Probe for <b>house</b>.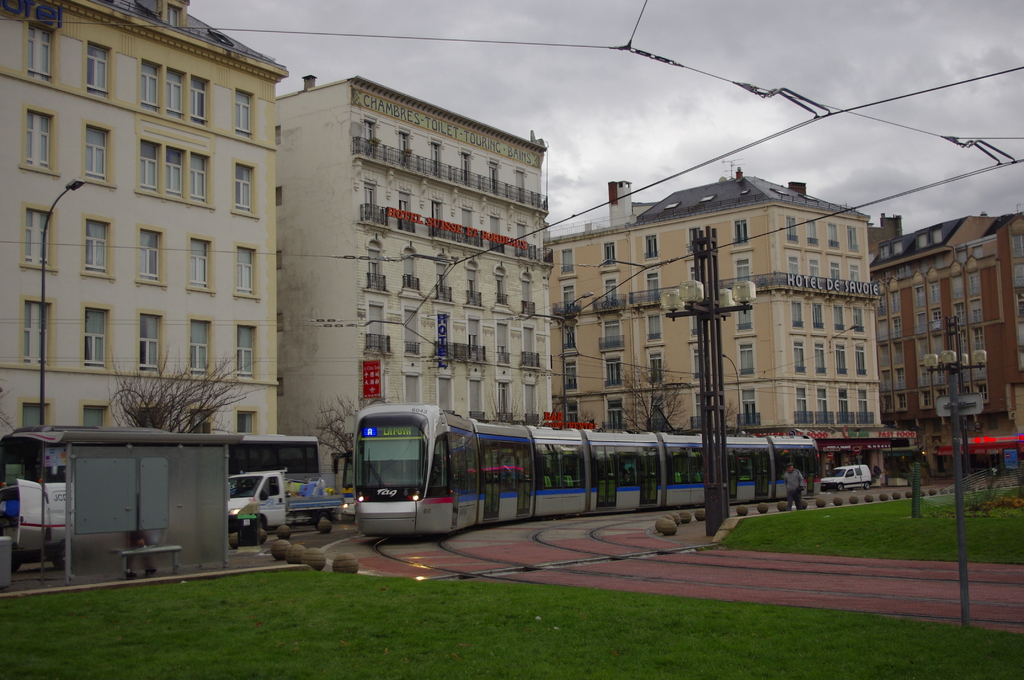
Probe result: region(866, 208, 1023, 476).
